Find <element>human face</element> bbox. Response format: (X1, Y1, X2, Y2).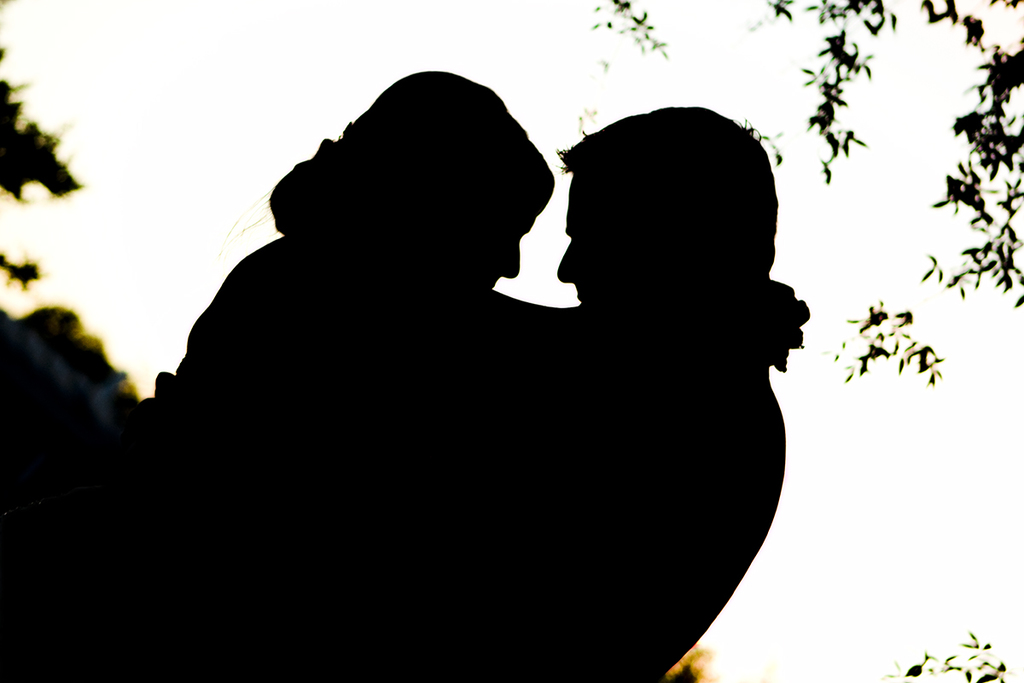
(559, 170, 680, 303).
